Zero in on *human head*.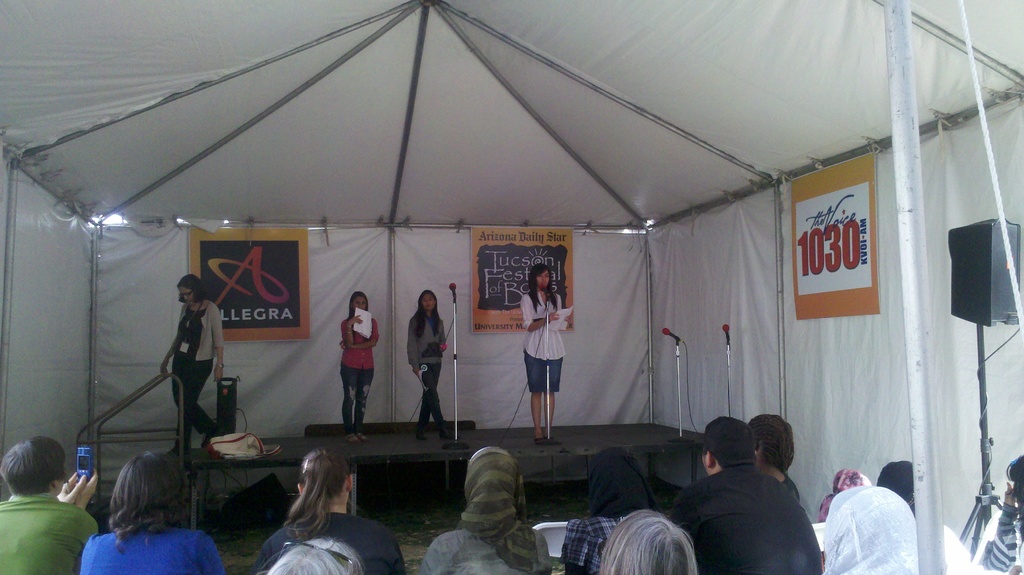
Zeroed in: 422,290,436,311.
